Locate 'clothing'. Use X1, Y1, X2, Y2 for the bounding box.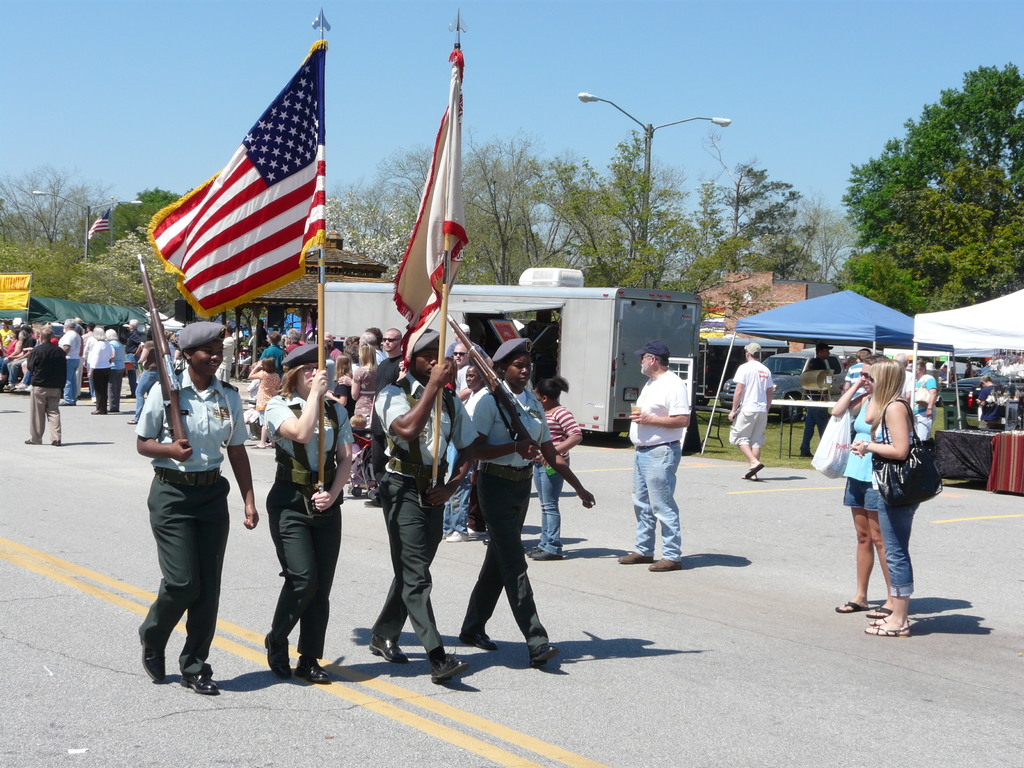
845, 361, 863, 387.
